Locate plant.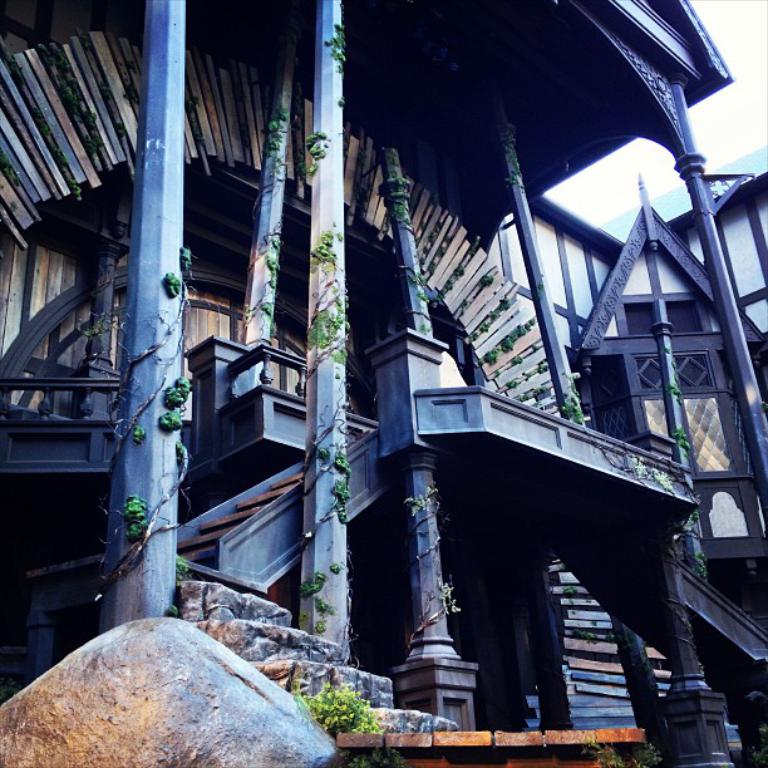
Bounding box: {"left": 294, "top": 671, "right": 379, "bottom": 737}.
